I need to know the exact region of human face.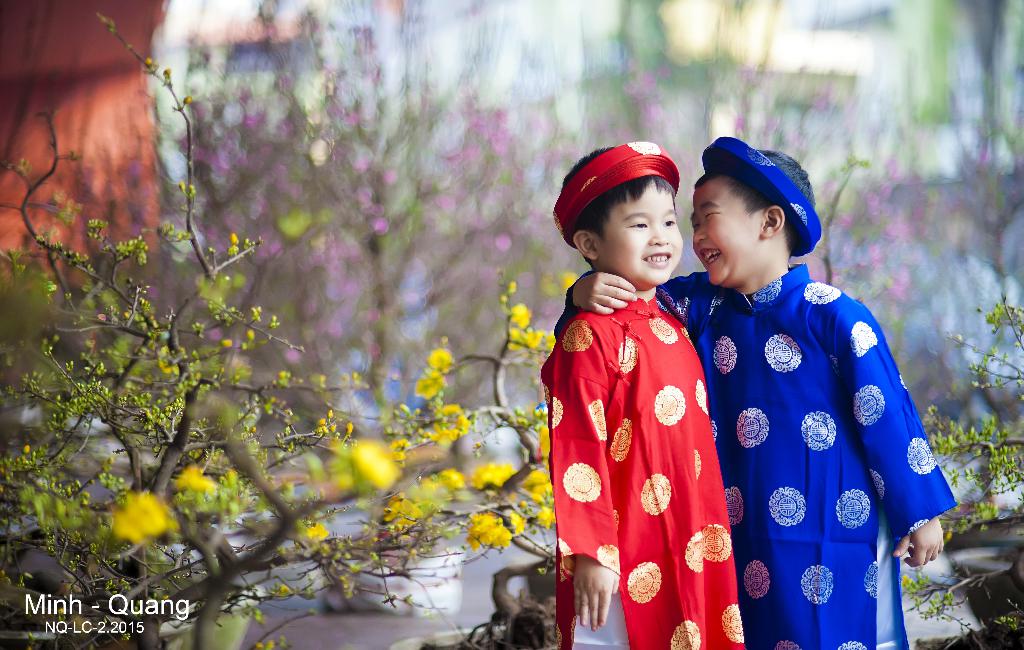
Region: <region>692, 183, 762, 286</region>.
